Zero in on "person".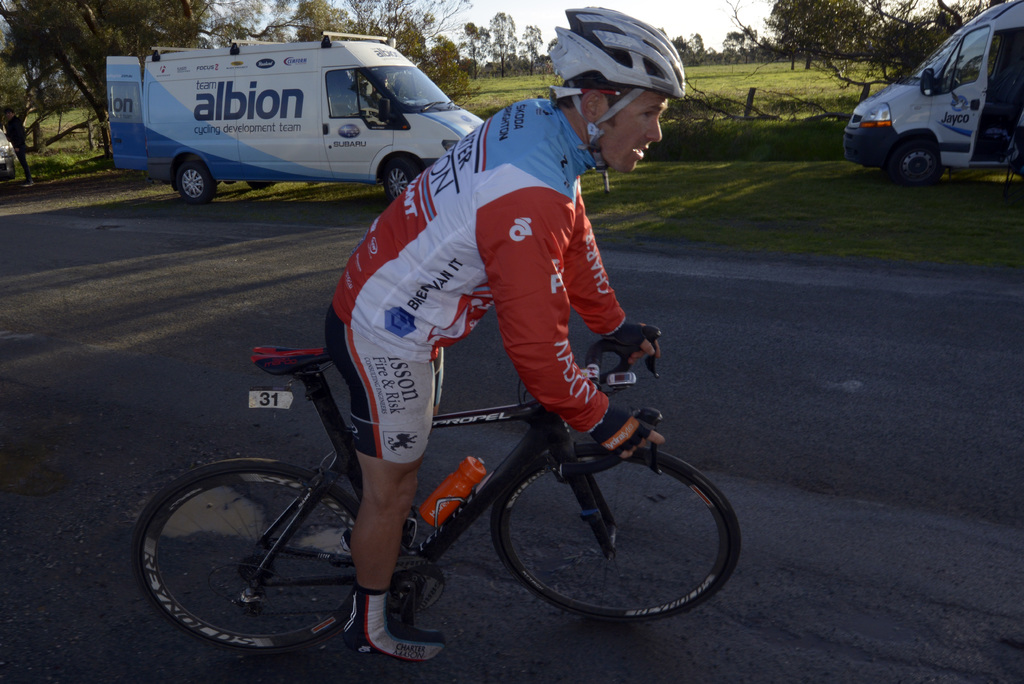
Zeroed in: l=323, t=2, r=689, b=661.
